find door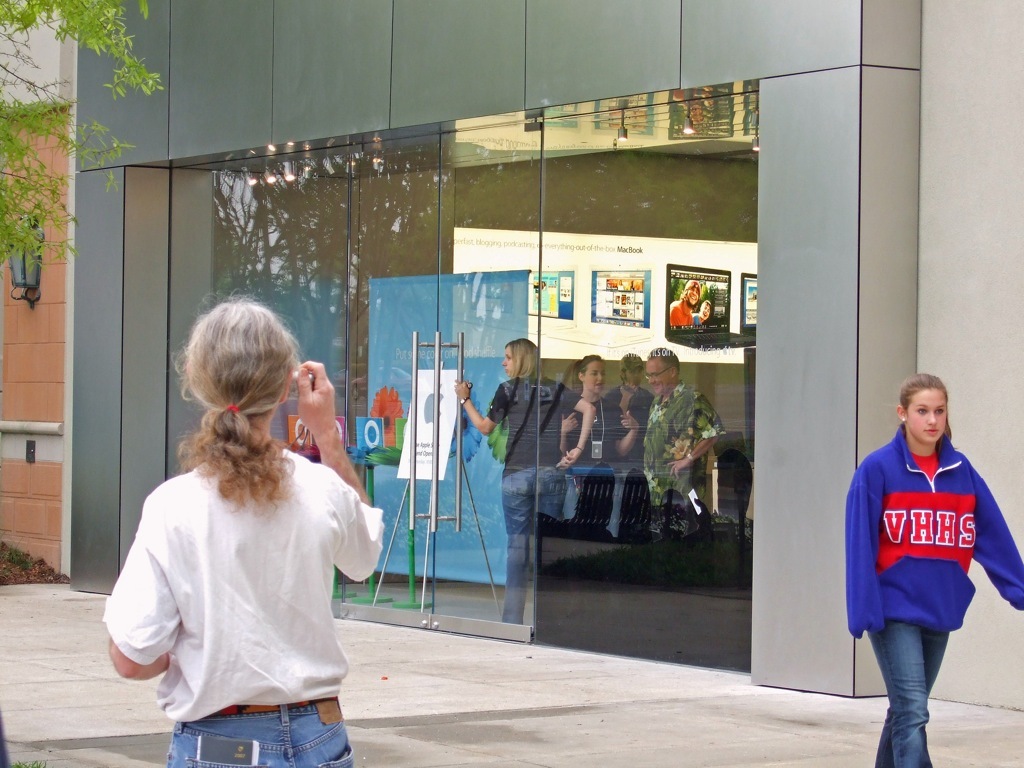
[342, 112, 546, 645]
